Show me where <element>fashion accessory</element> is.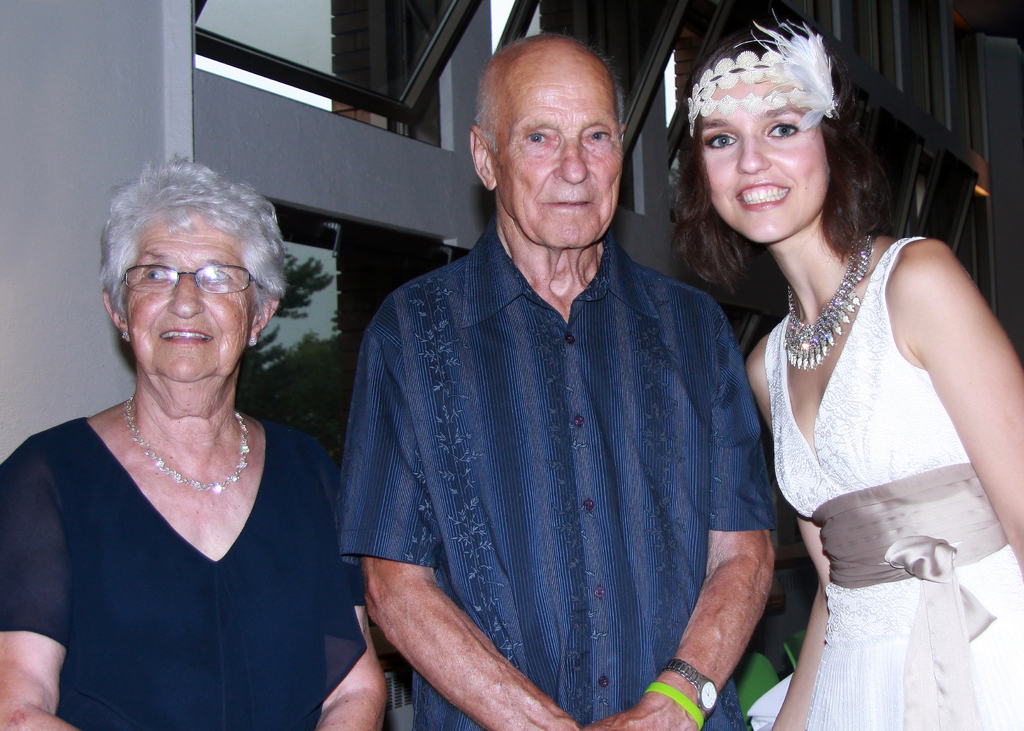
<element>fashion accessory</element> is at (left=782, top=230, right=877, bottom=369).
